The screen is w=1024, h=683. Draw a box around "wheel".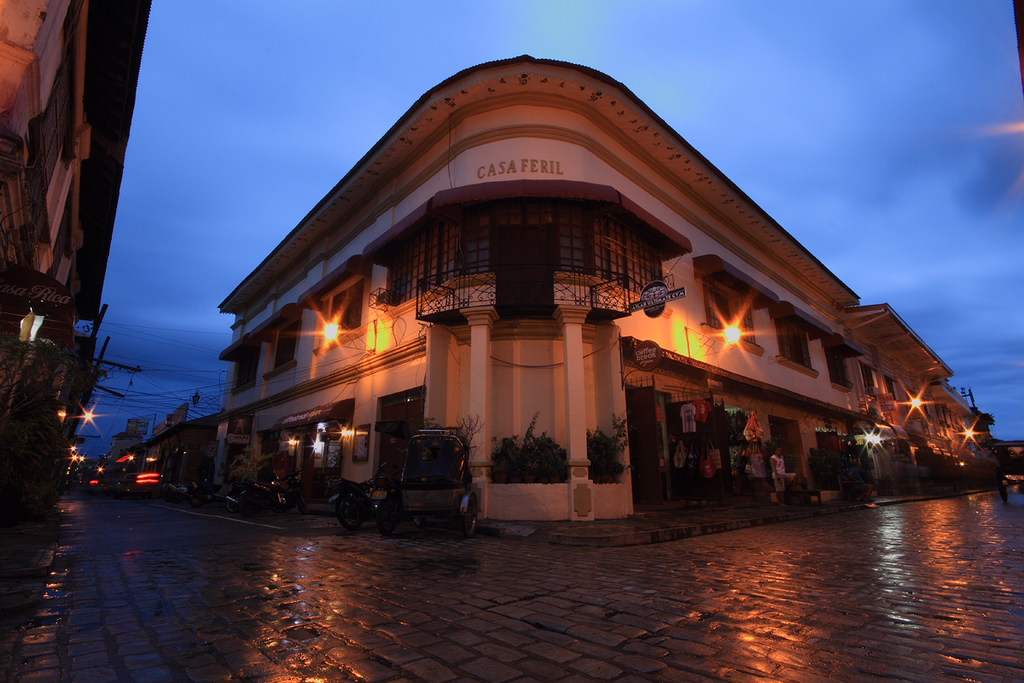
[457,500,475,537].
